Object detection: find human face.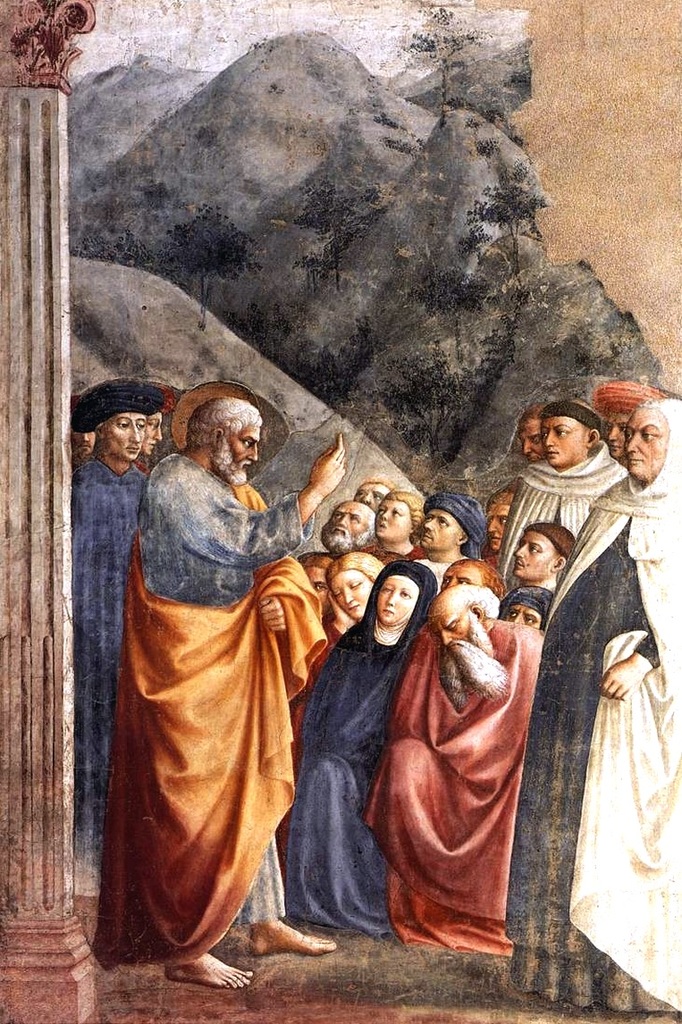
bbox(73, 433, 93, 455).
